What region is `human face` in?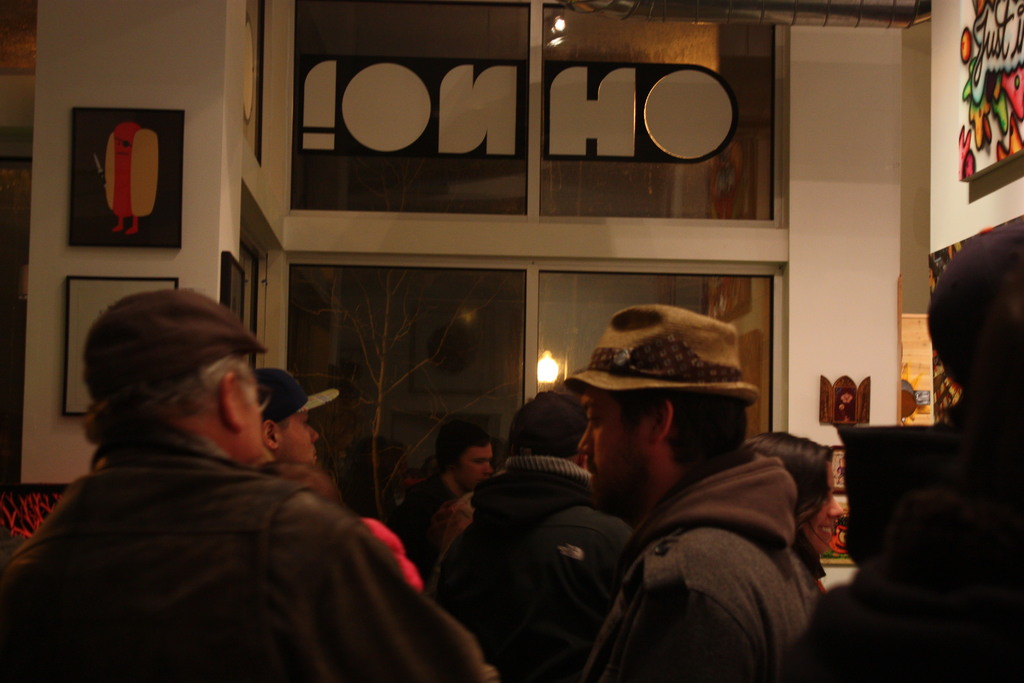
bbox=[458, 441, 490, 490].
